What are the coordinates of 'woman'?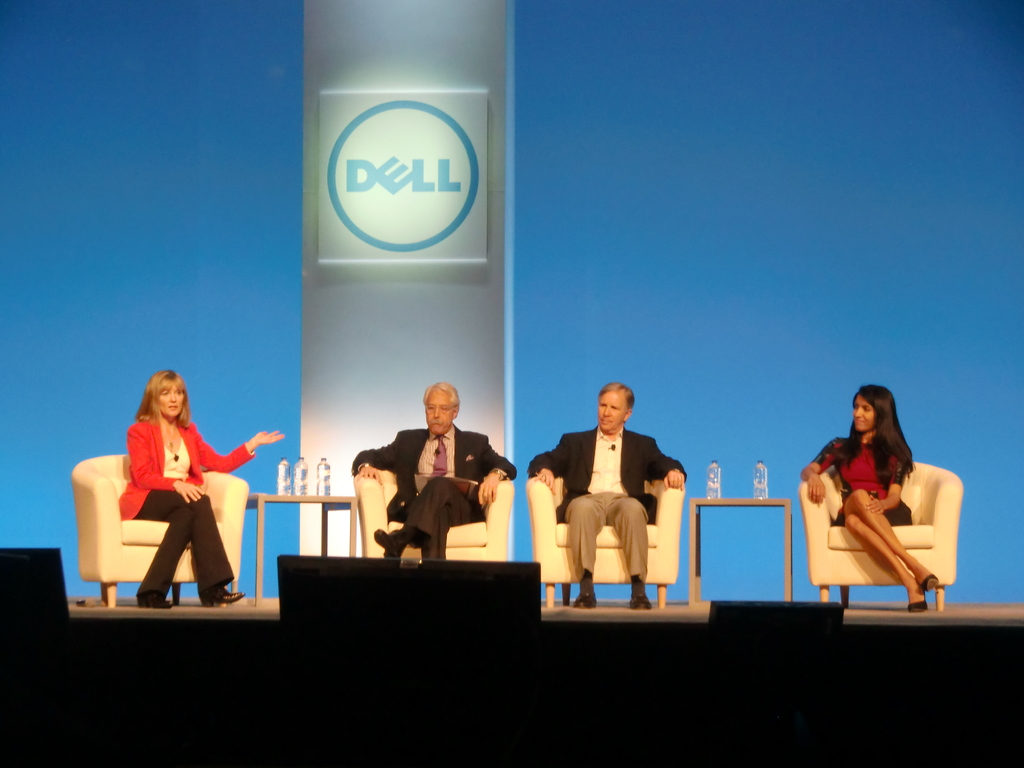
797/387/945/617.
